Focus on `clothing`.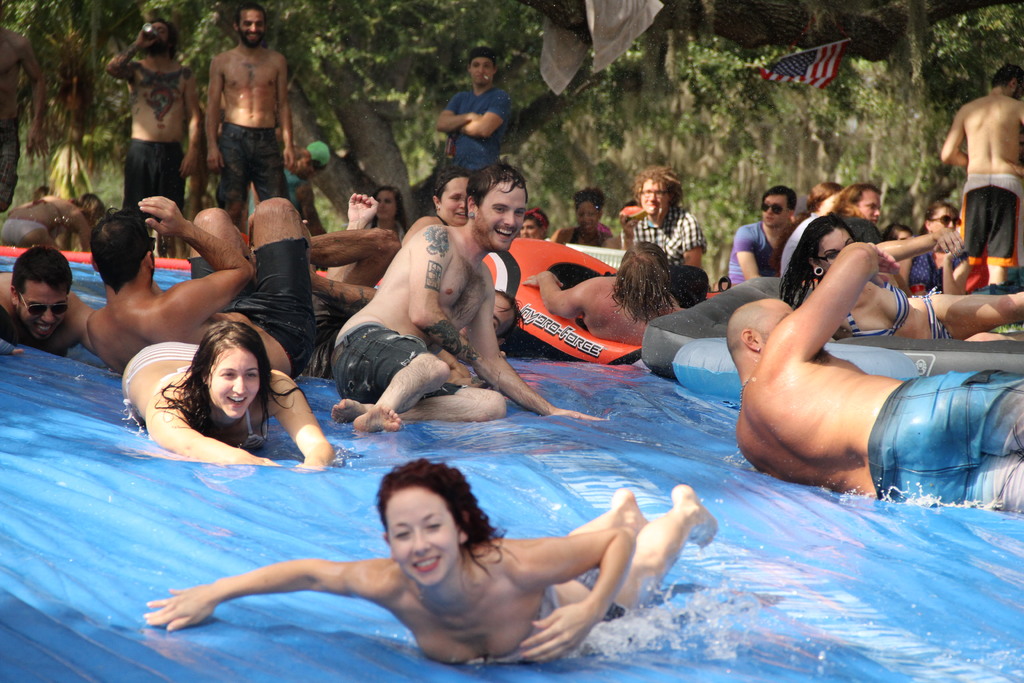
Focused at (left=150, top=366, right=270, bottom=447).
